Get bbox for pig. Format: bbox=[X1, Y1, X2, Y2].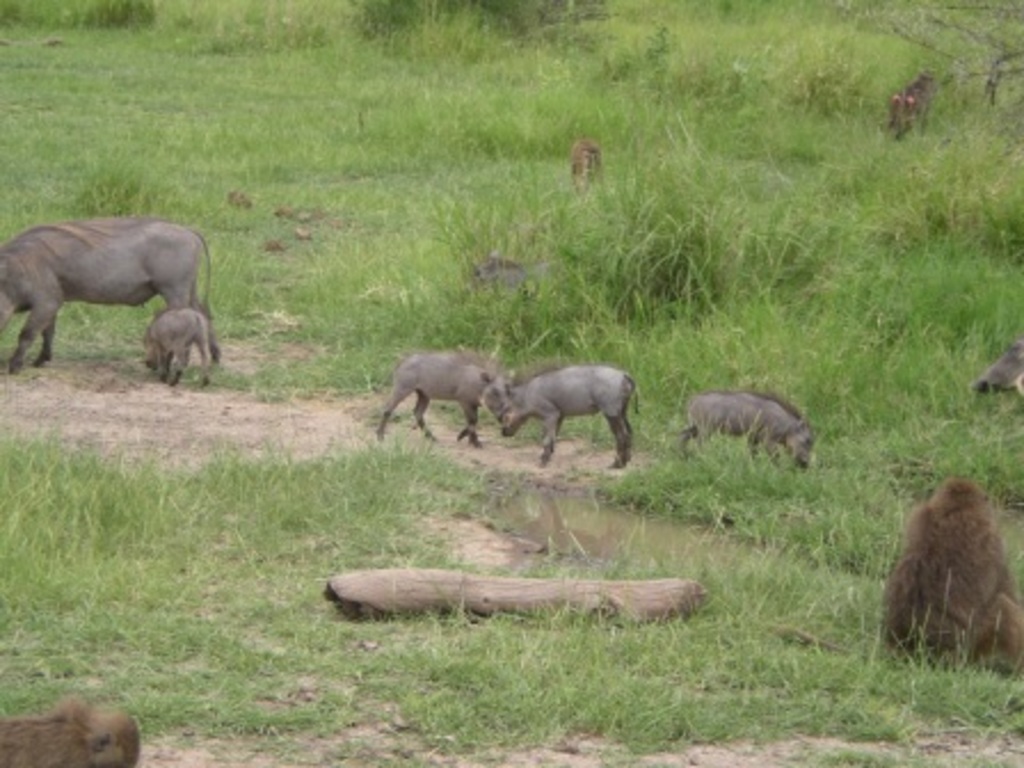
bbox=[974, 338, 1022, 402].
